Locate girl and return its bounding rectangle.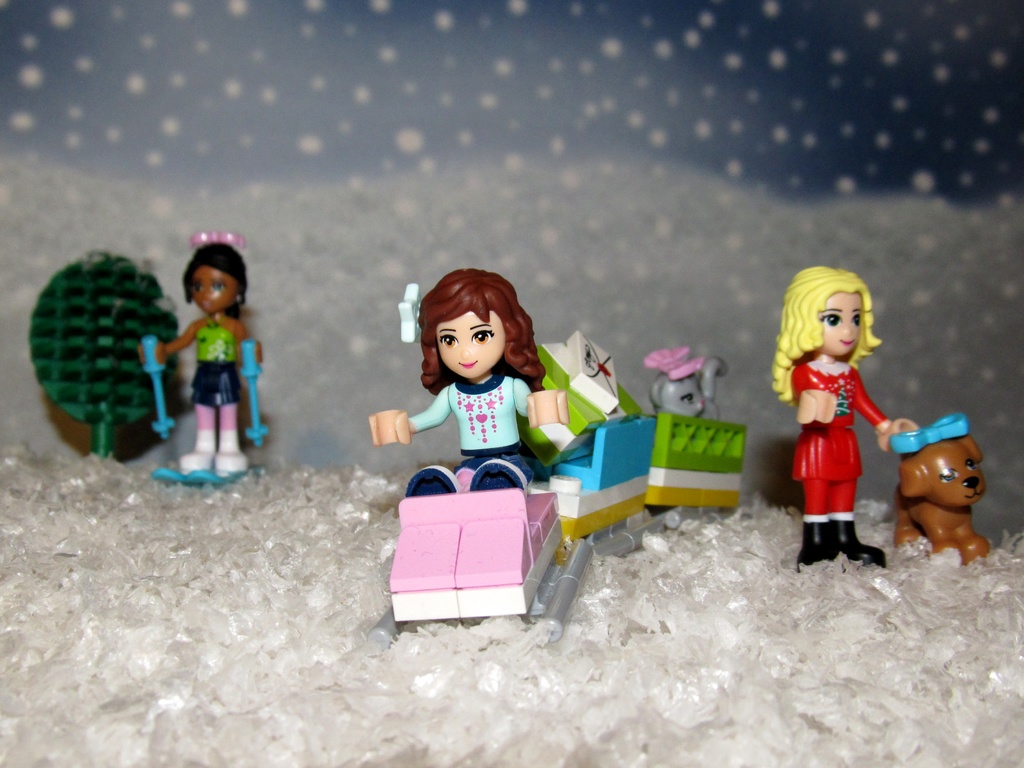
[771,268,919,569].
